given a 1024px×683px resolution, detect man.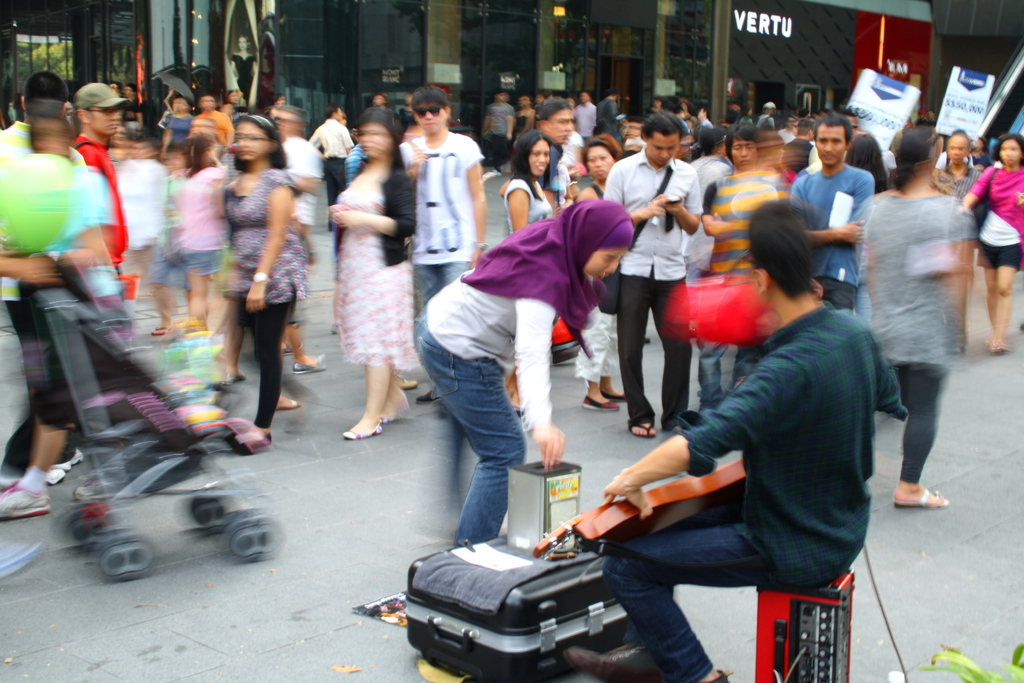
(70,79,133,300).
